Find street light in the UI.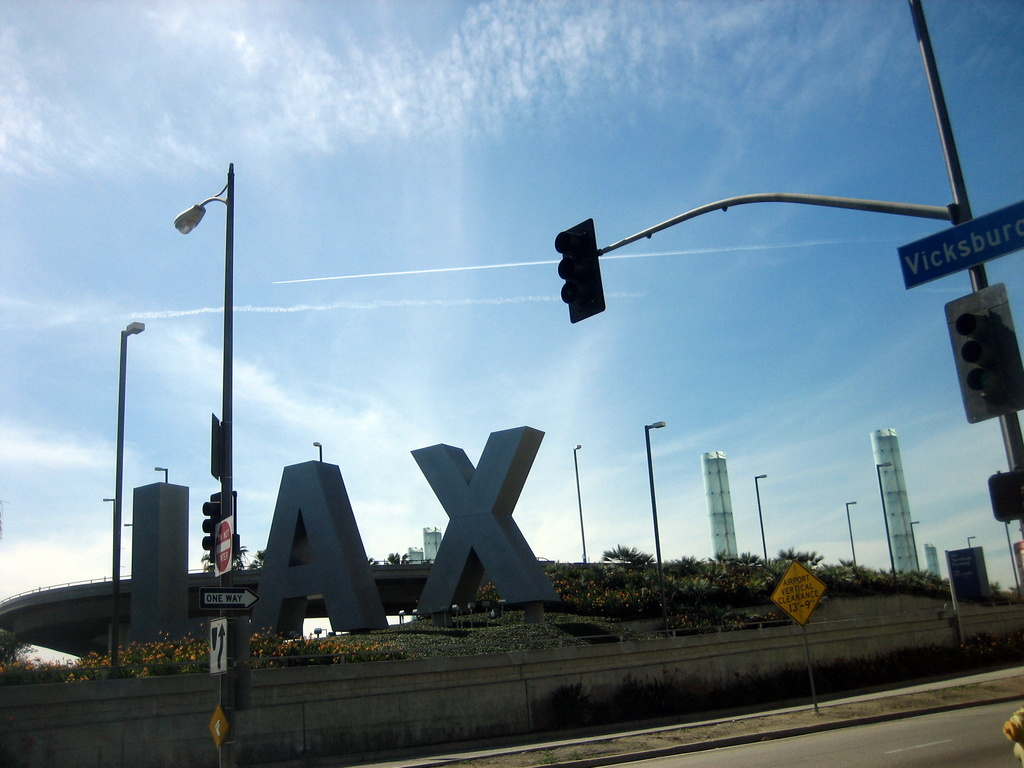
UI element at [910, 519, 922, 576].
